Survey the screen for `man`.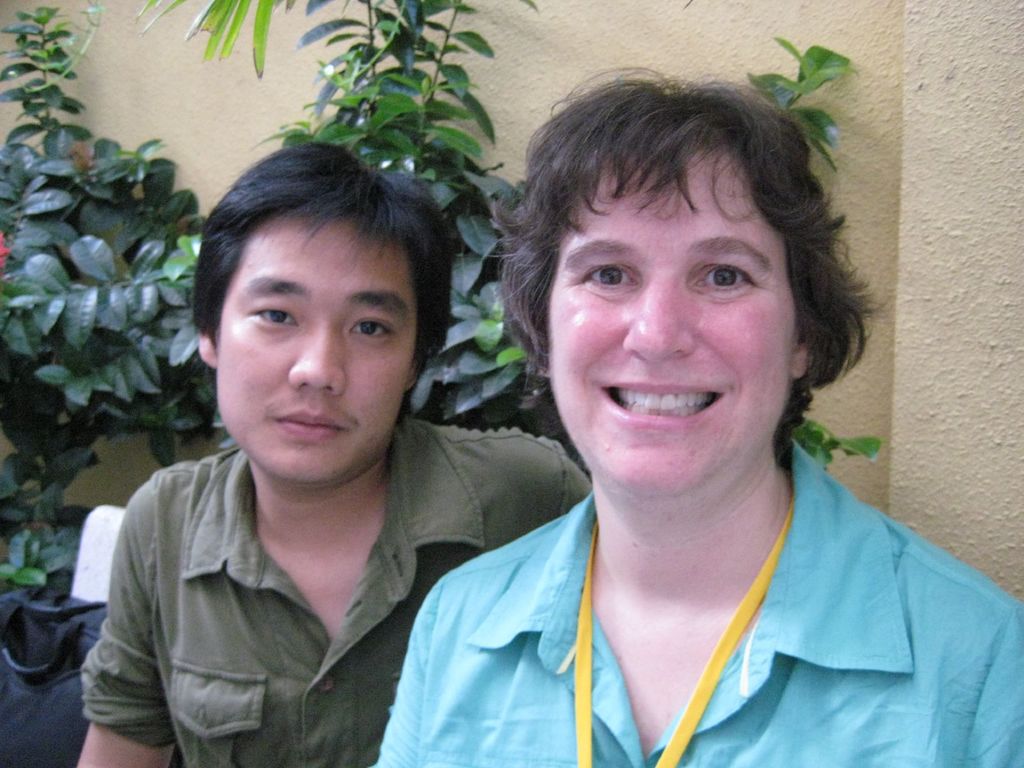
Survey found: [x1=361, y1=70, x2=1023, y2=767].
